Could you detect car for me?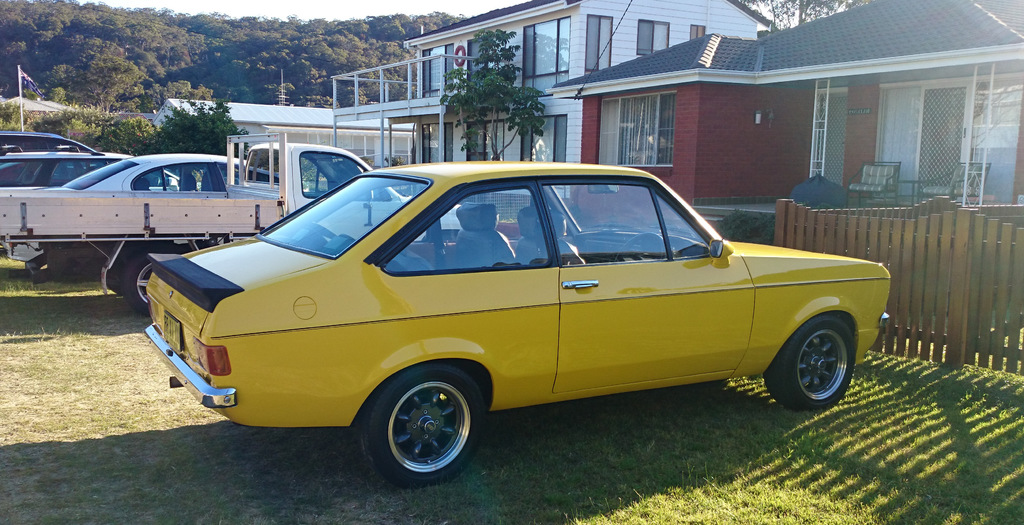
Detection result: locate(0, 131, 90, 153).
